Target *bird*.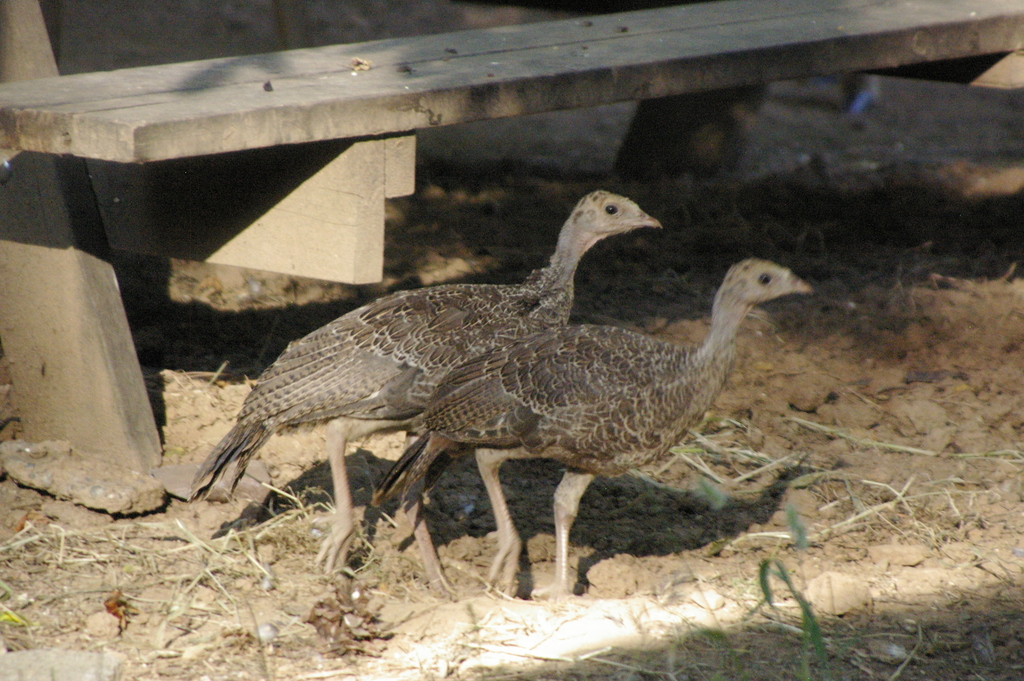
Target region: [367, 256, 815, 600].
